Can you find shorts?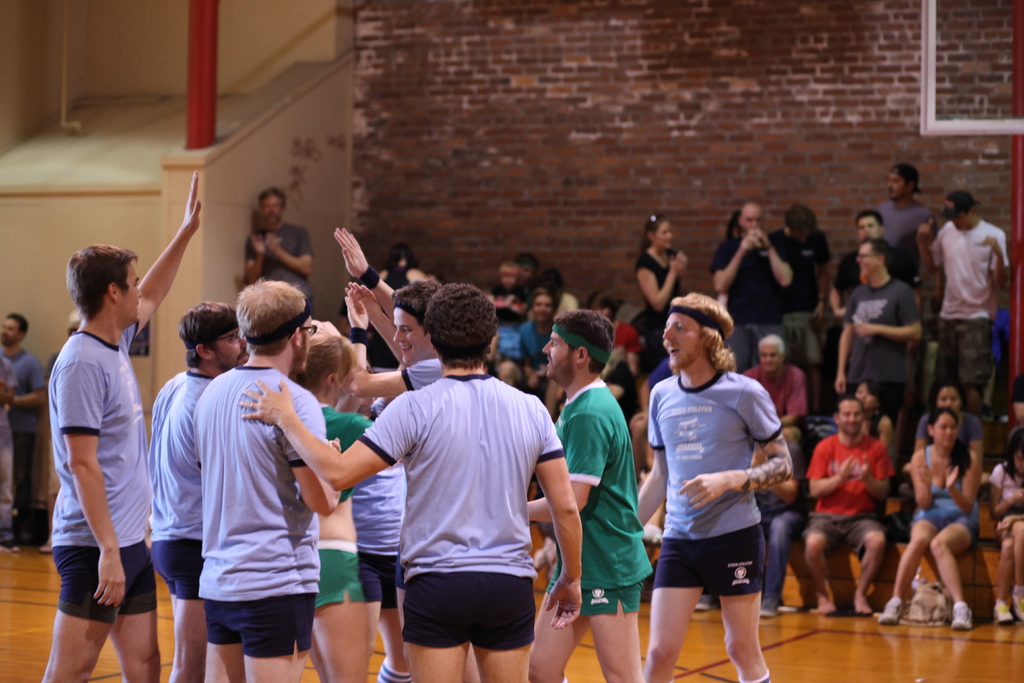
Yes, bounding box: [805, 509, 883, 557].
